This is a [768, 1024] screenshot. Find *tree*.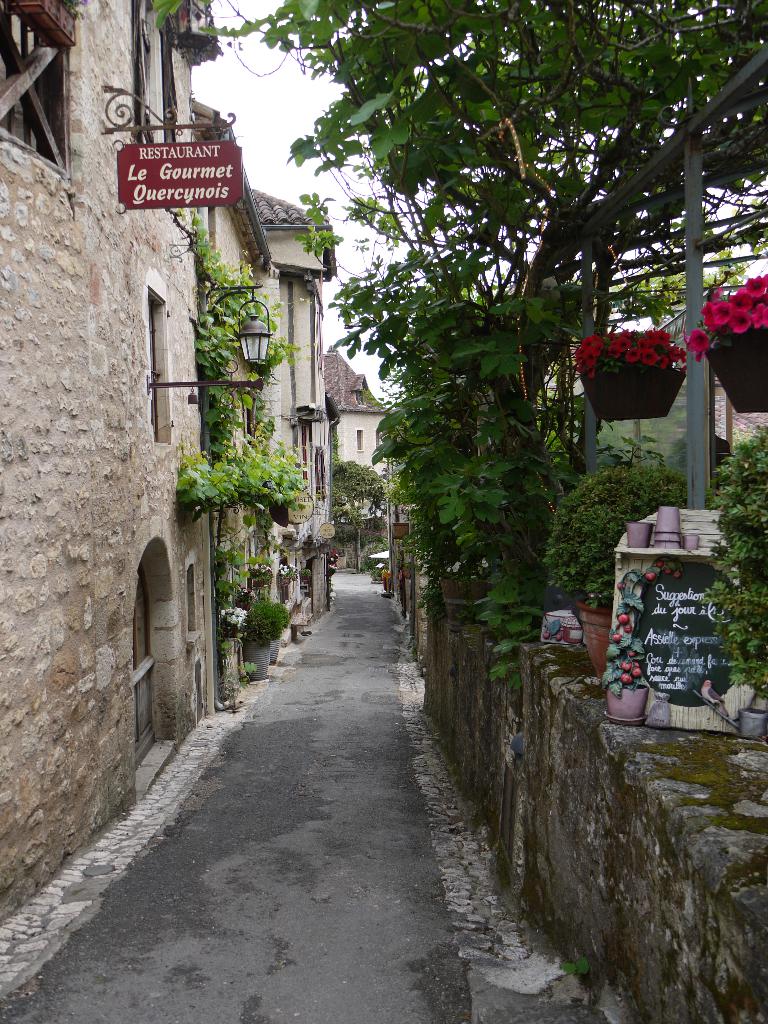
Bounding box: <bbox>333, 460, 383, 572</bbox>.
